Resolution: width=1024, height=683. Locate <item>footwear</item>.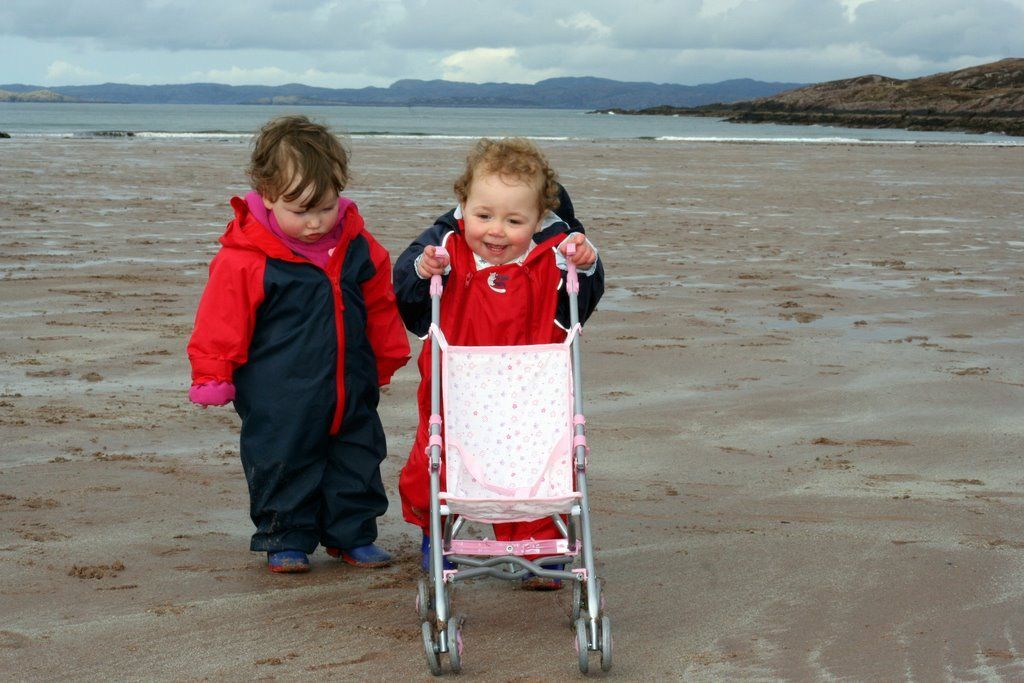
bbox=[321, 542, 394, 565].
